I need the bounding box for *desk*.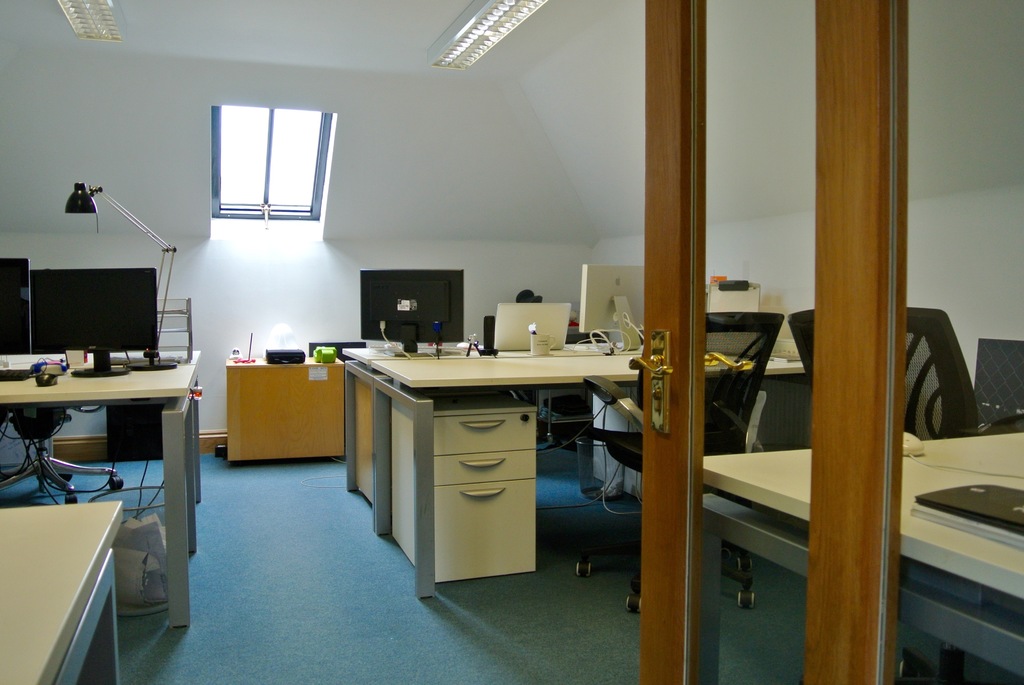
Here it is: rect(700, 431, 1023, 684).
